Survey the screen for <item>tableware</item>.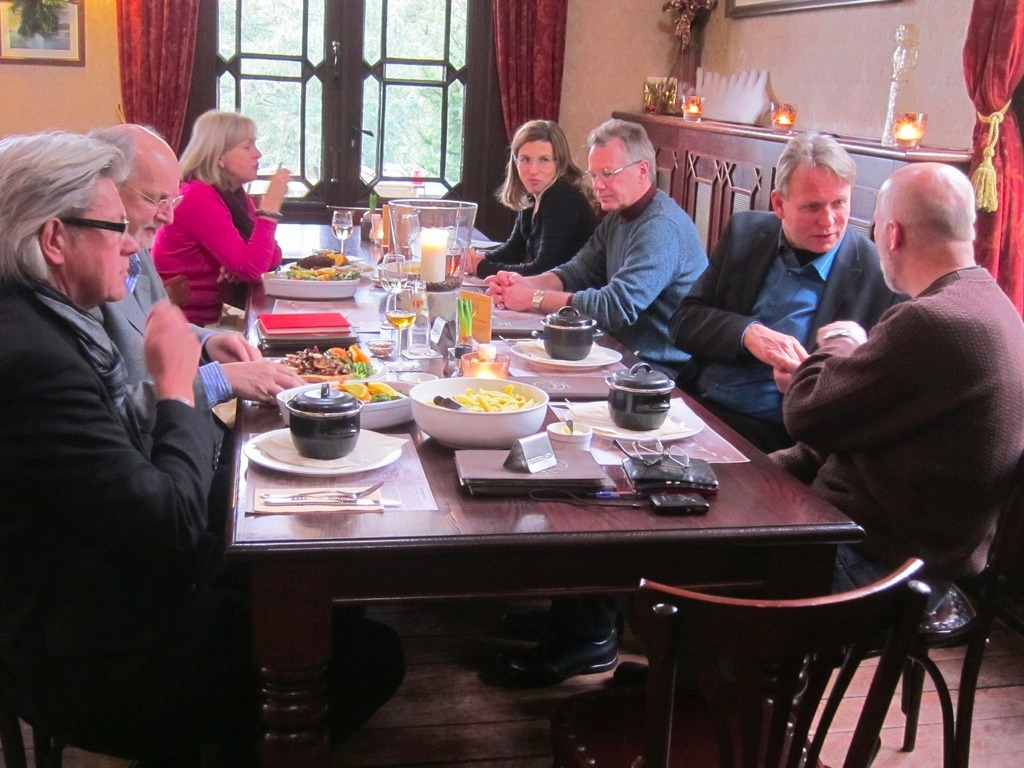
Survey found: {"x1": 767, "y1": 98, "x2": 797, "y2": 133}.
